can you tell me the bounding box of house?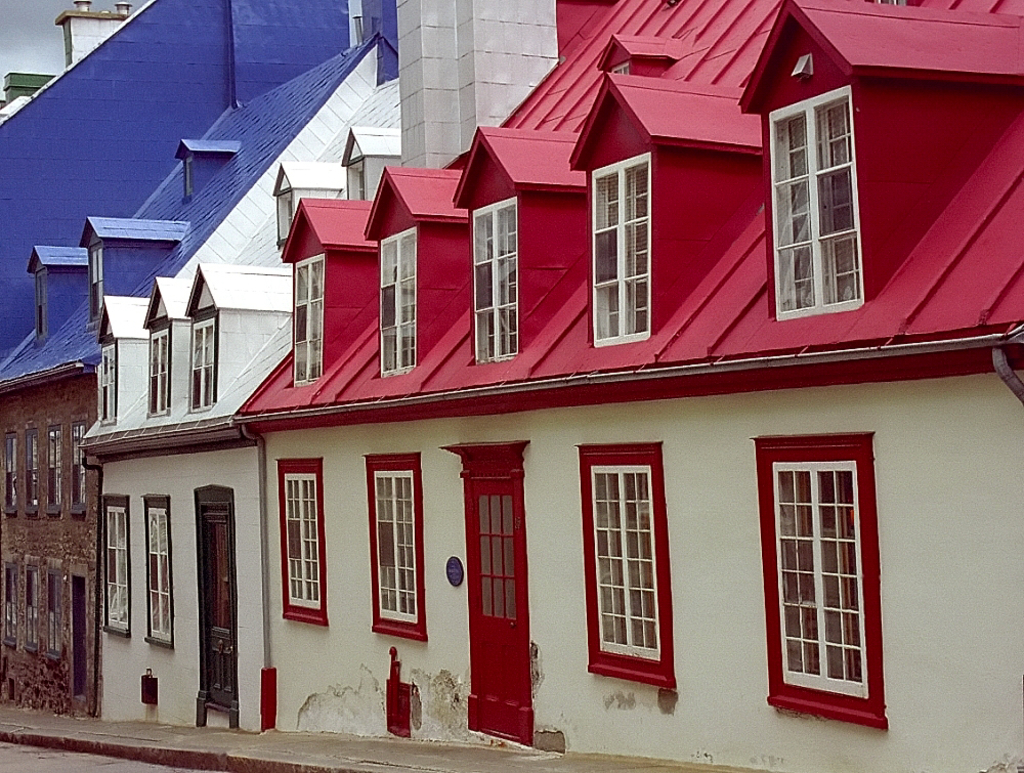
left=2, top=0, right=406, bottom=710.
